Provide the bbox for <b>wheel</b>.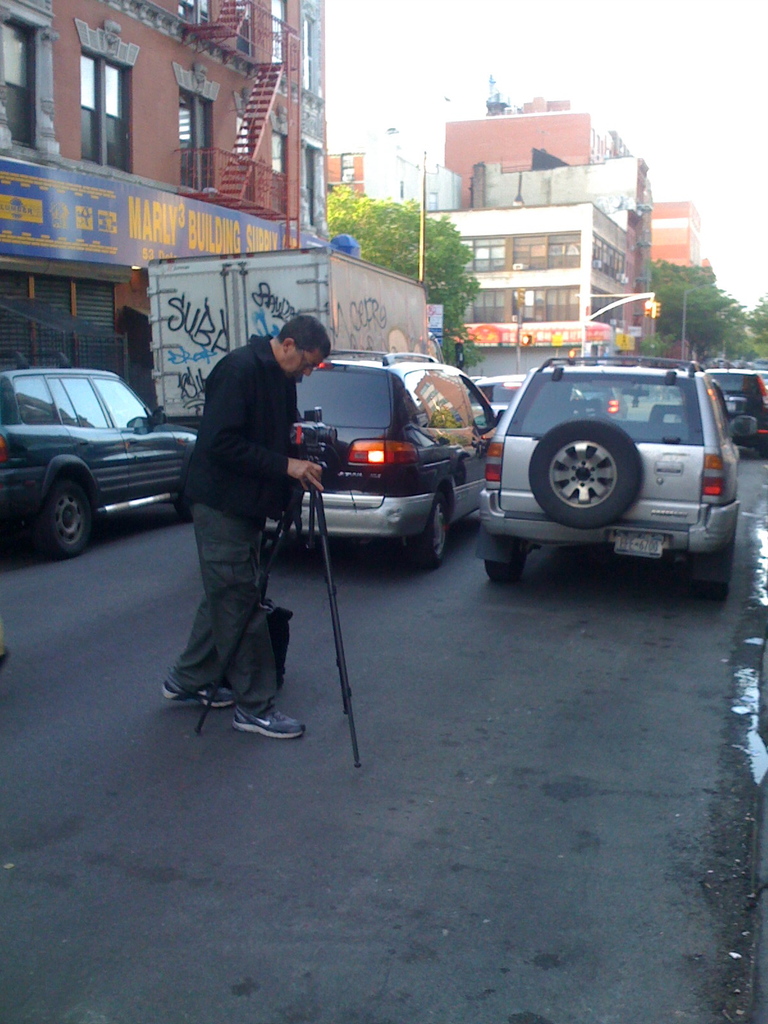
{"x1": 688, "y1": 567, "x2": 744, "y2": 597}.
